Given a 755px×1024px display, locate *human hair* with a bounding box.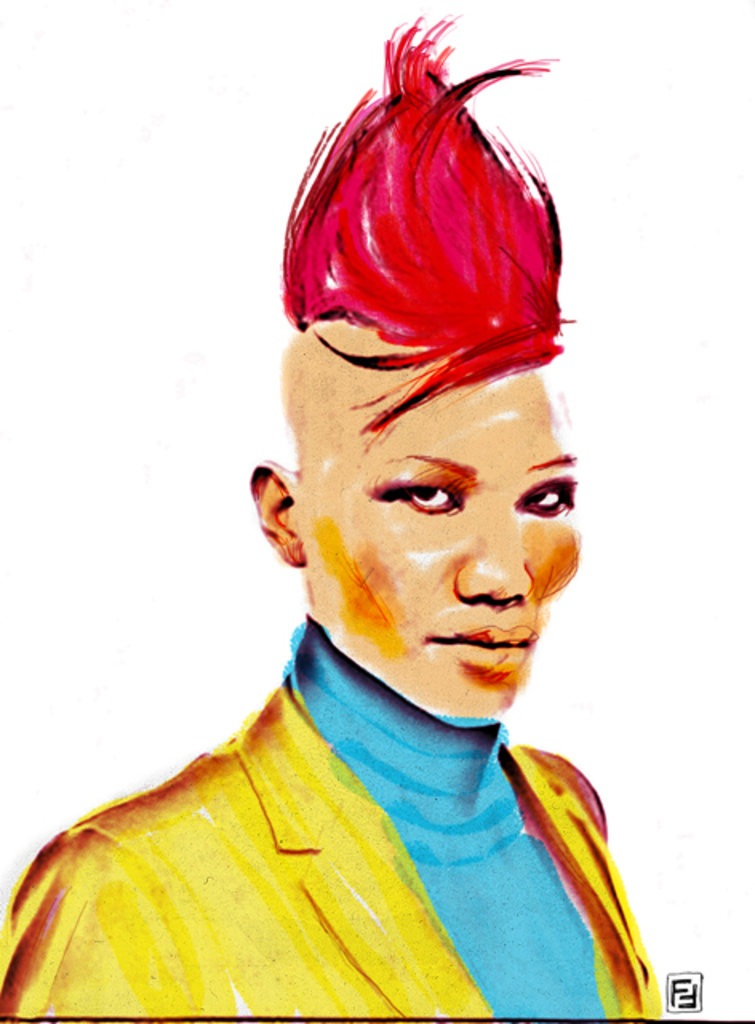
Located: box=[277, 6, 560, 445].
